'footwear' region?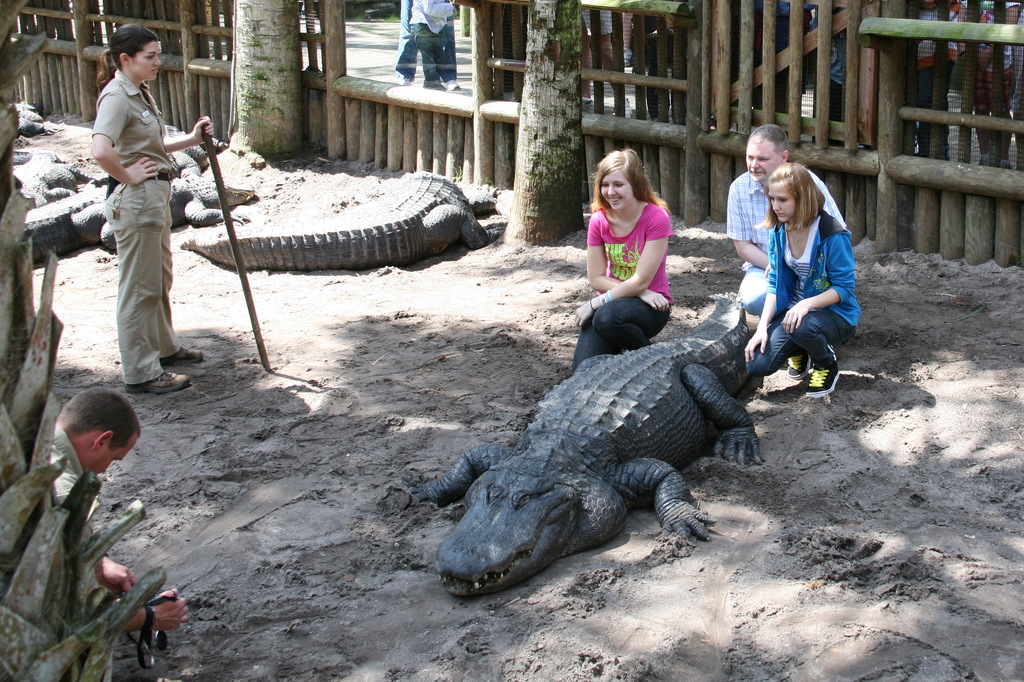
pyautogui.locateOnScreen(805, 363, 838, 399)
